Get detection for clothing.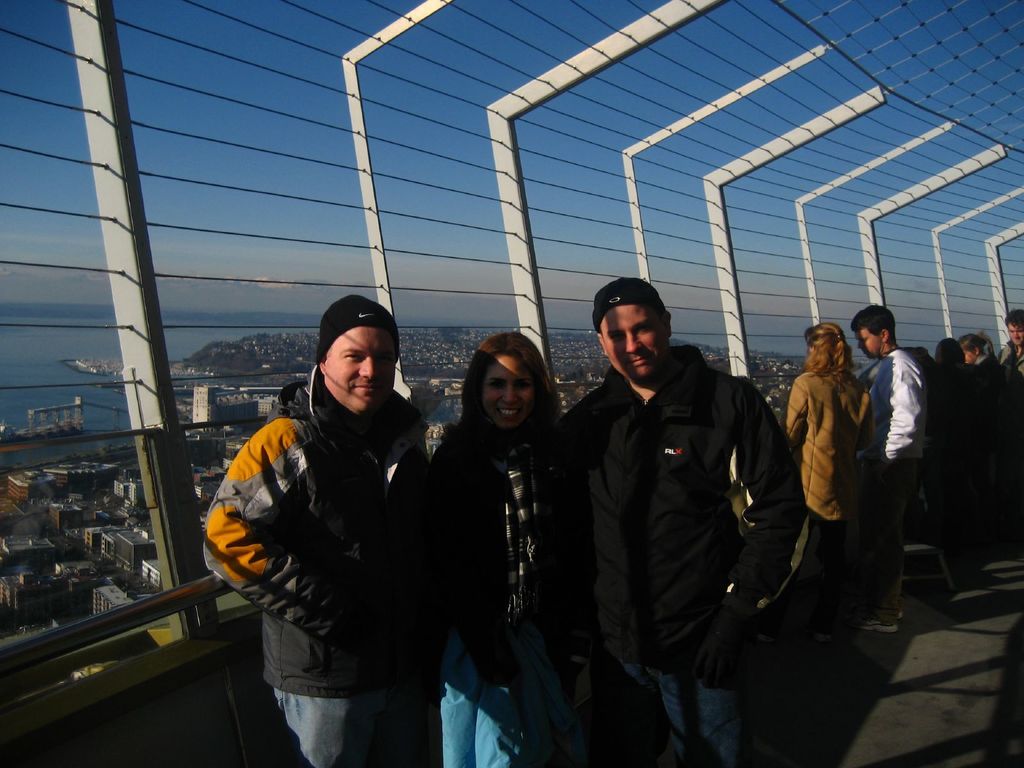
Detection: l=783, t=355, r=879, b=631.
